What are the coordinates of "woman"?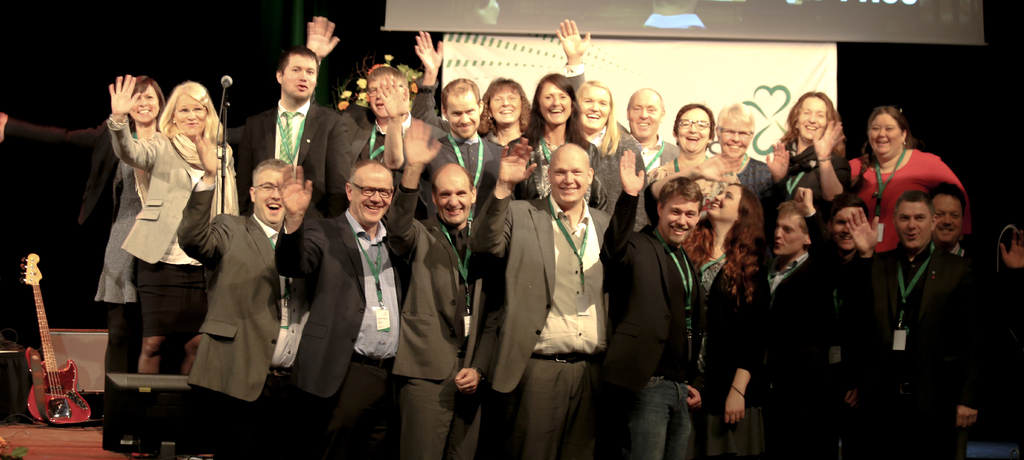
box(102, 74, 239, 377).
